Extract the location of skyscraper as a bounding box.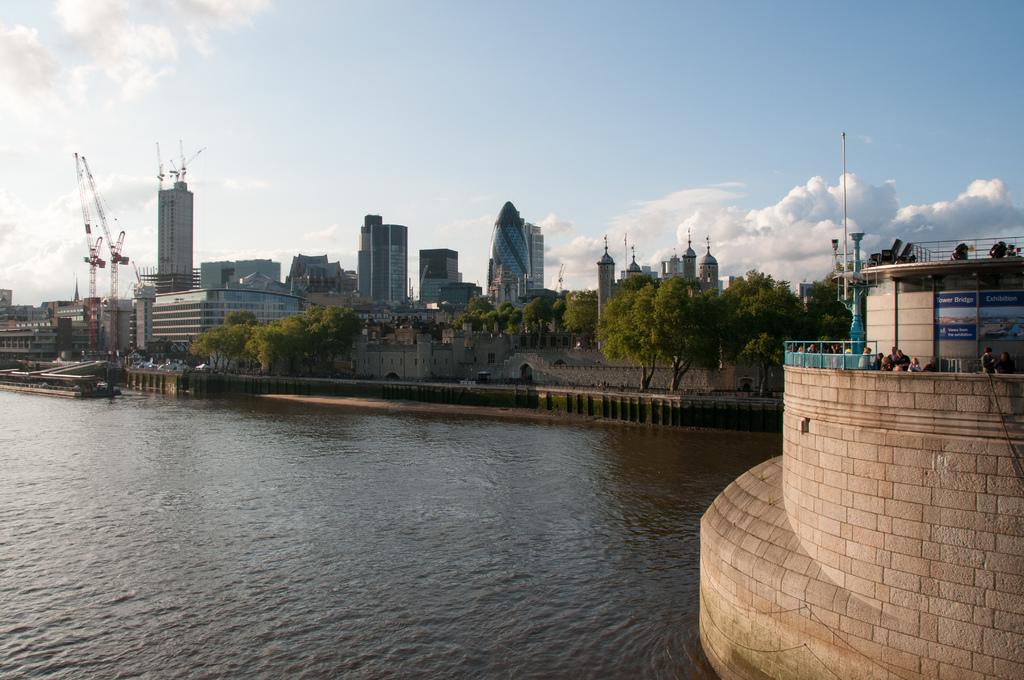
423/247/472/314.
